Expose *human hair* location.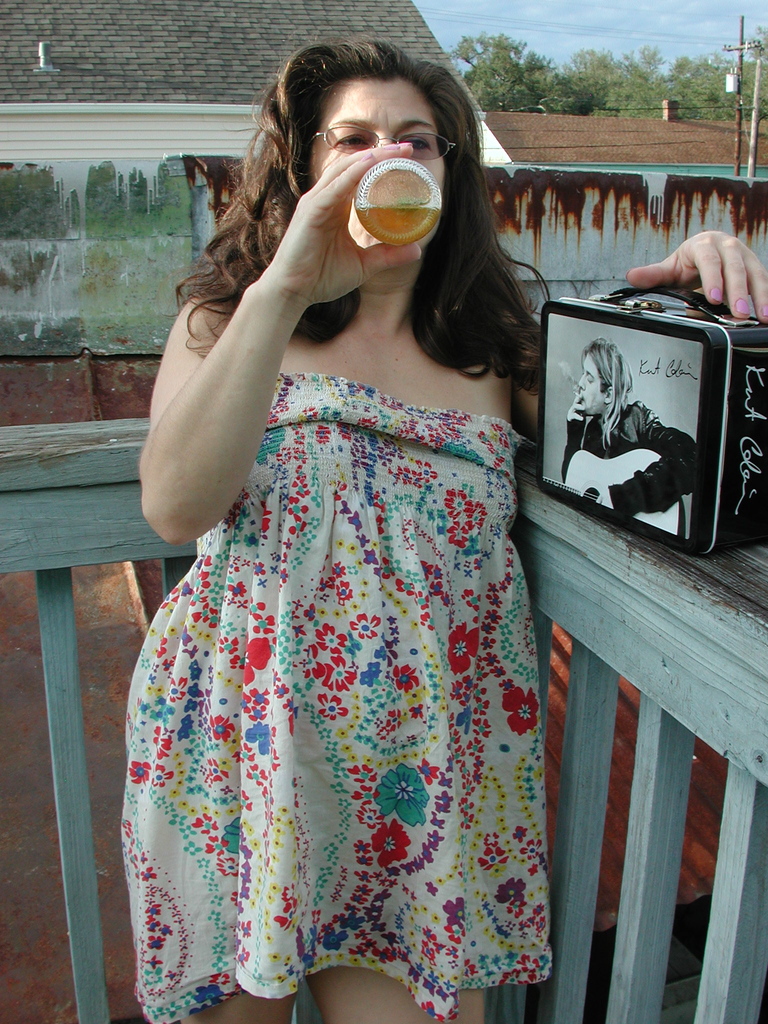
Exposed at [x1=182, y1=24, x2=502, y2=380].
